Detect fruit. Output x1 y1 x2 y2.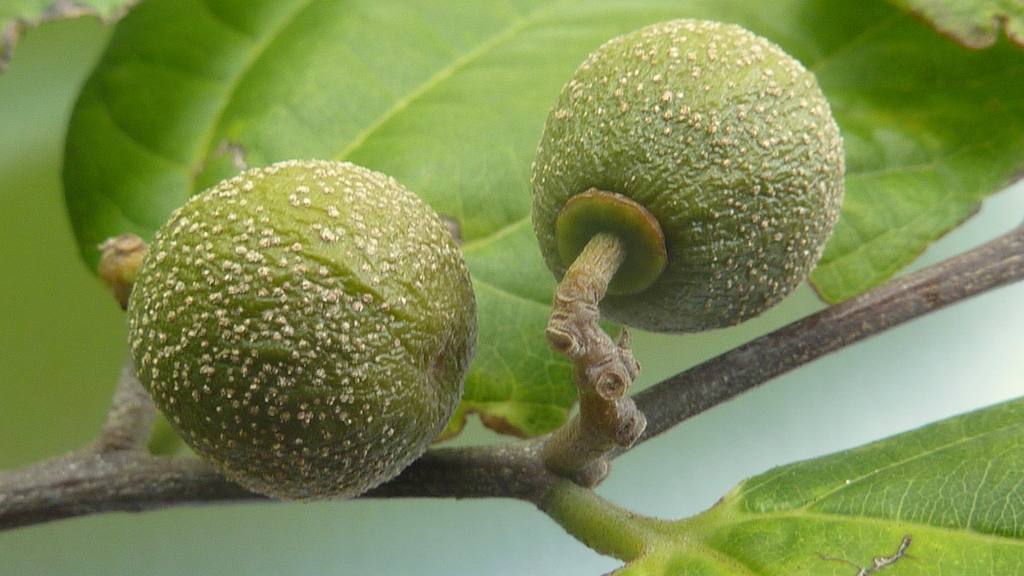
530 17 845 339.
